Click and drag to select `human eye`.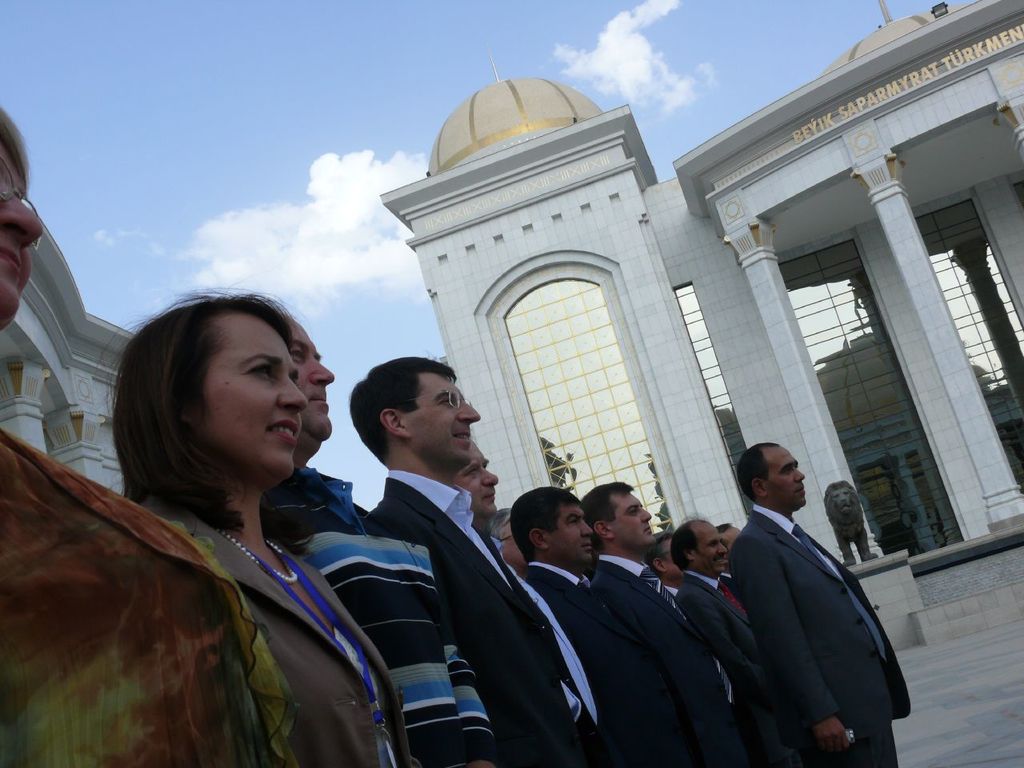
Selection: bbox=[246, 359, 274, 382].
